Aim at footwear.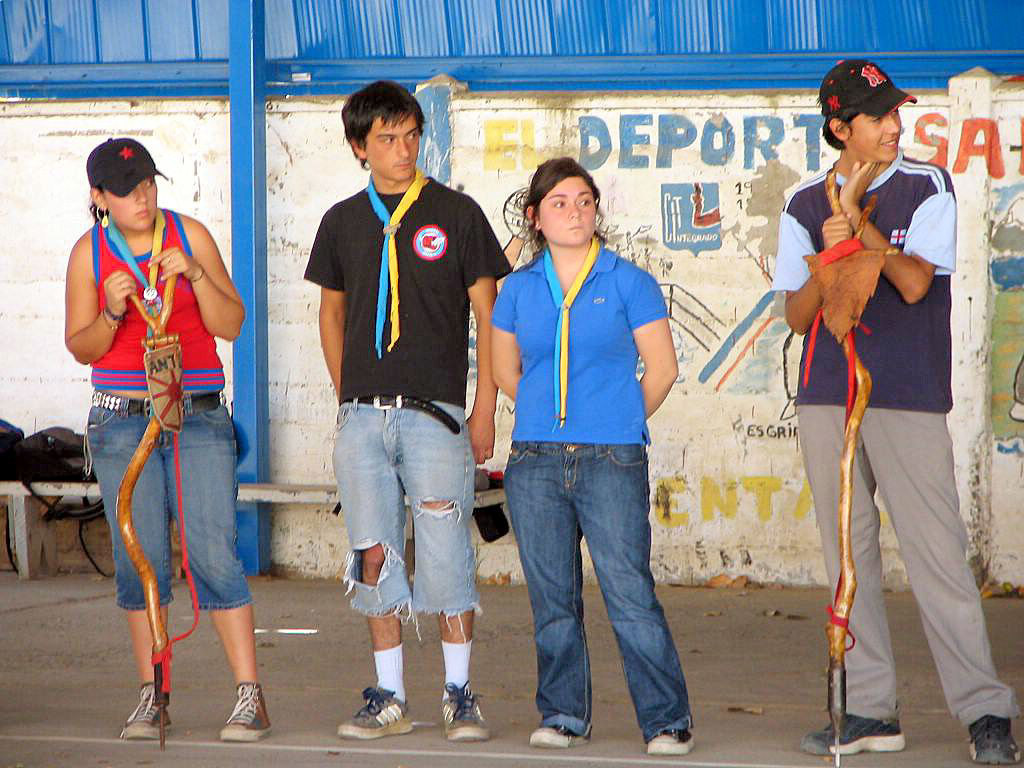
Aimed at 217,687,264,737.
